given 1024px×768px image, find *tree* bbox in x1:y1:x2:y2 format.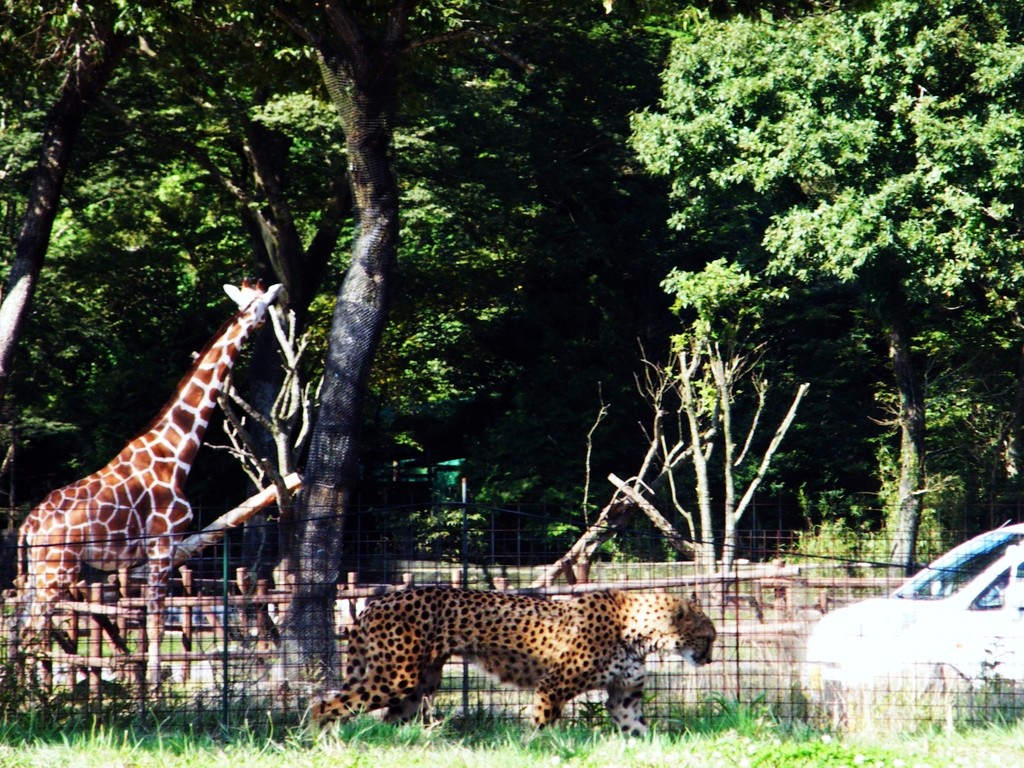
608:22:982:531.
